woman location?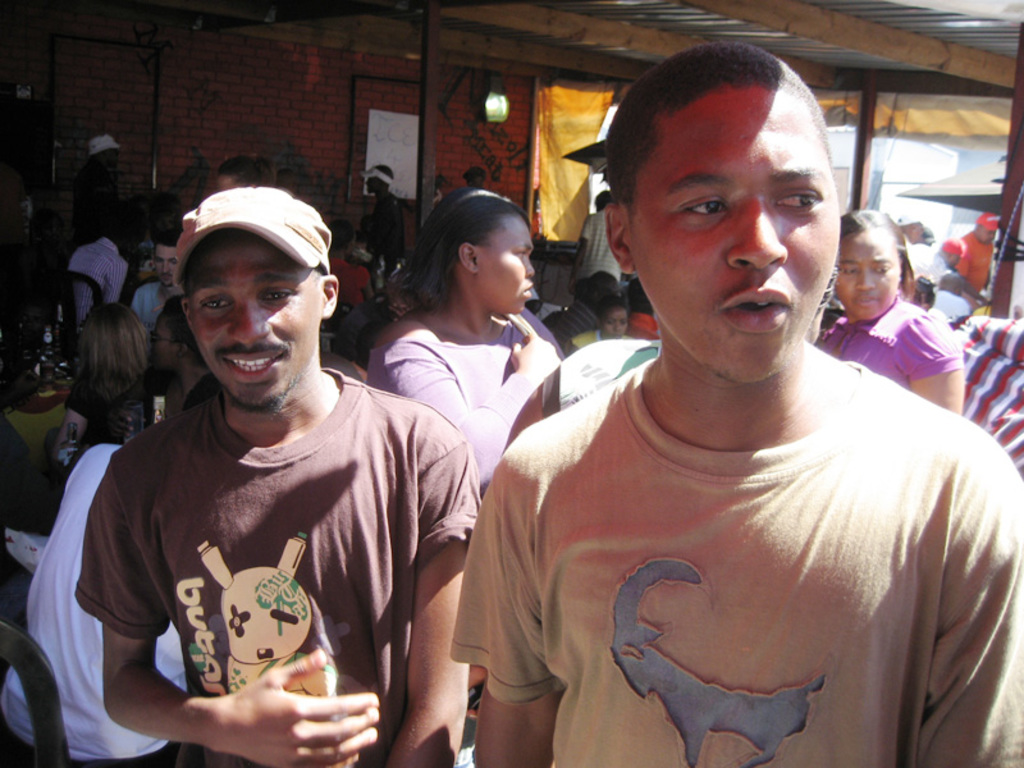
49, 305, 168, 470
